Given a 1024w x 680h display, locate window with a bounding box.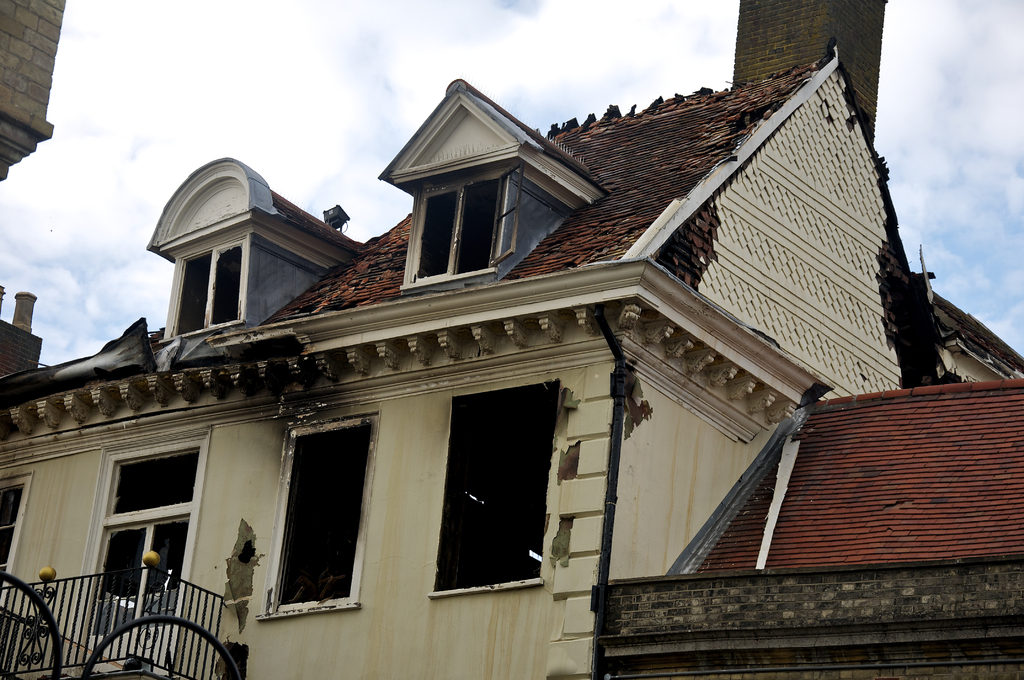
Located: [x1=173, y1=239, x2=244, y2=334].
